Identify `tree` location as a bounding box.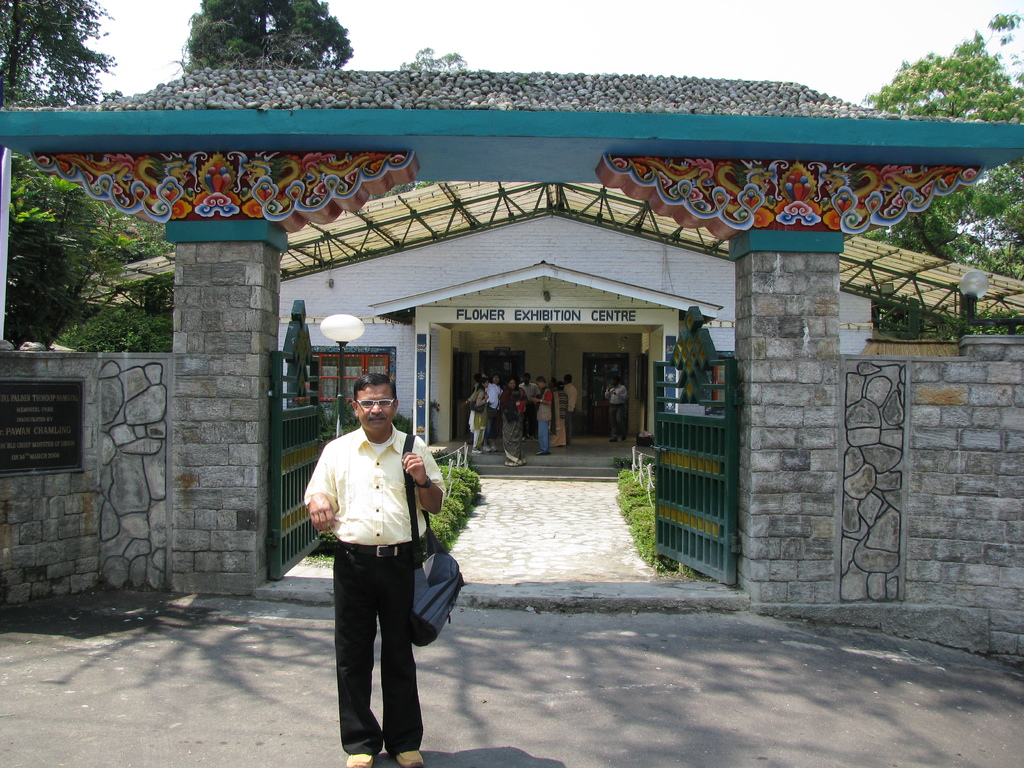
BBox(179, 0, 353, 70).
